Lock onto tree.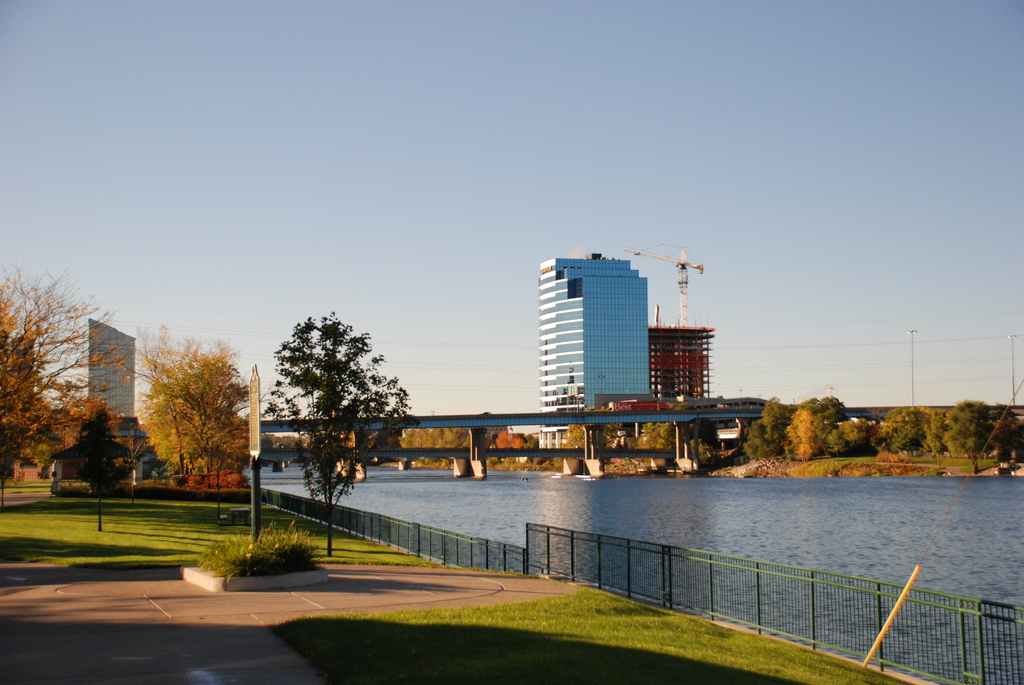
Locked: detection(0, 258, 138, 483).
